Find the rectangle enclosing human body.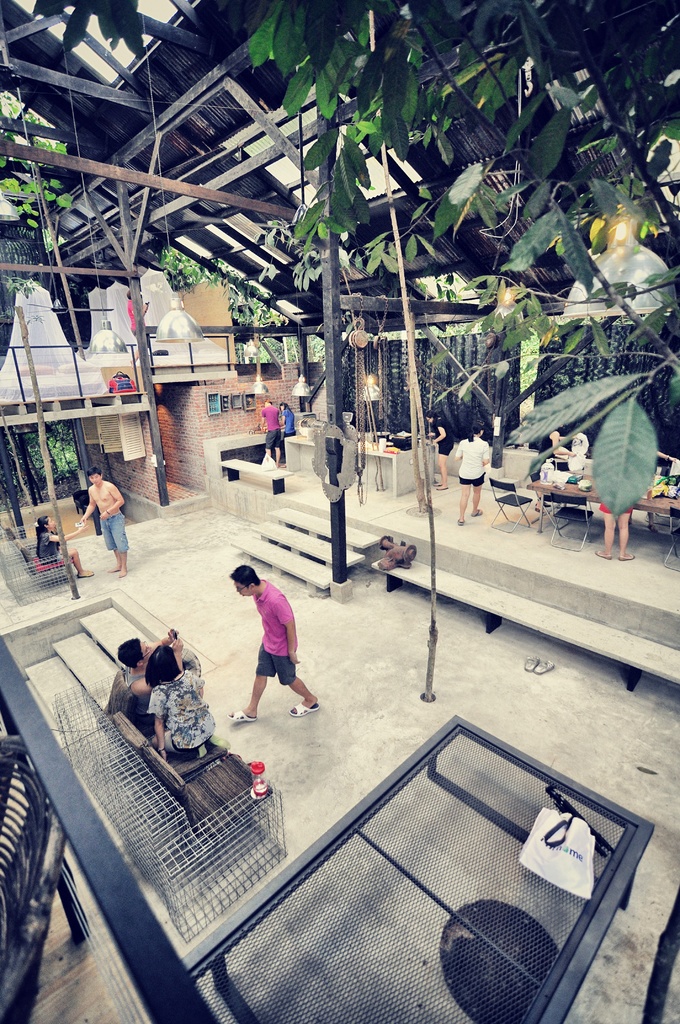
(left=125, top=636, right=181, bottom=735).
